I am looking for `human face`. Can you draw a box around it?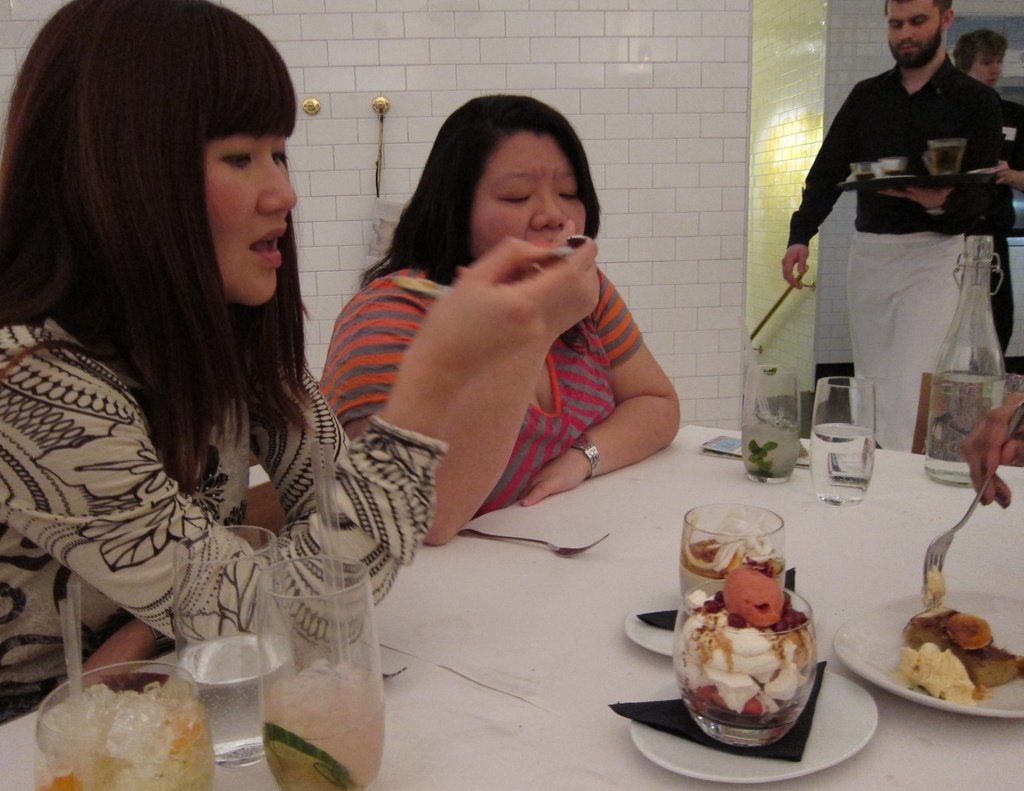
Sure, the bounding box is BBox(204, 133, 298, 306).
